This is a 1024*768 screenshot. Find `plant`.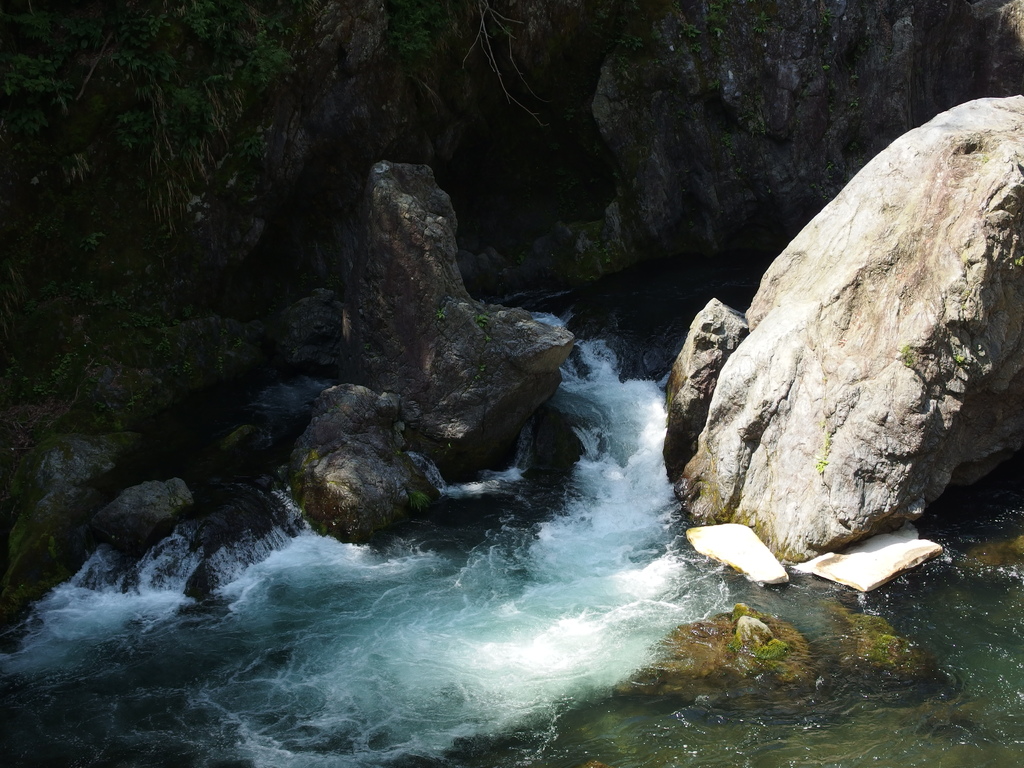
Bounding box: locate(325, 238, 342, 266).
